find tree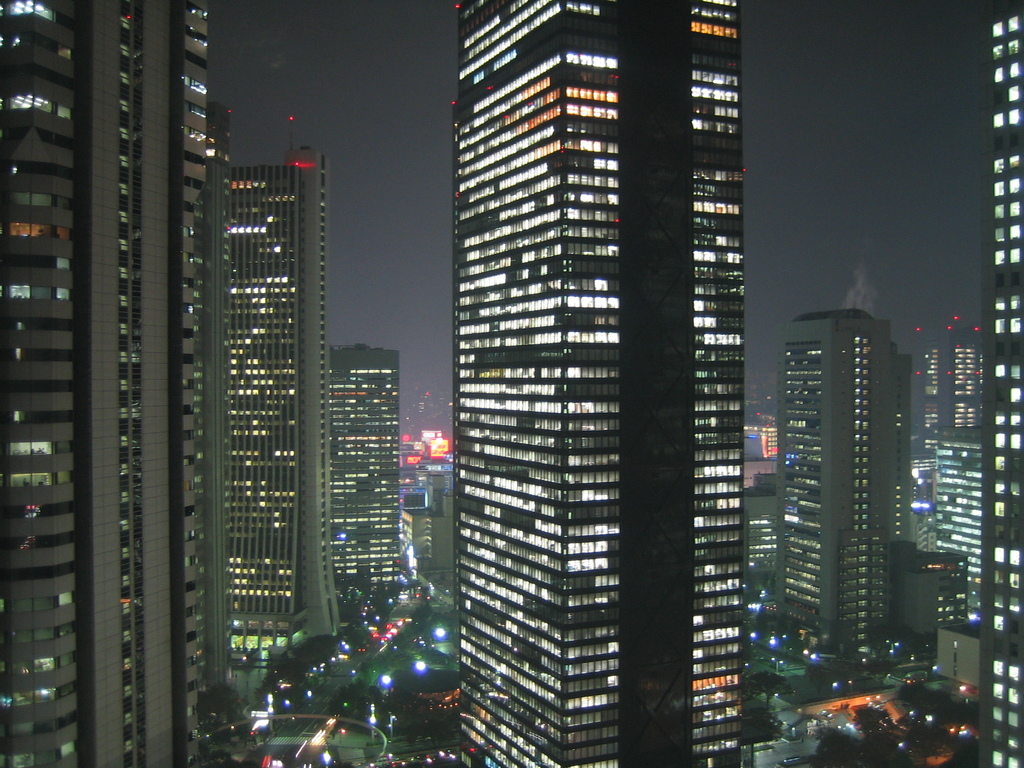
crop(747, 672, 796, 719)
